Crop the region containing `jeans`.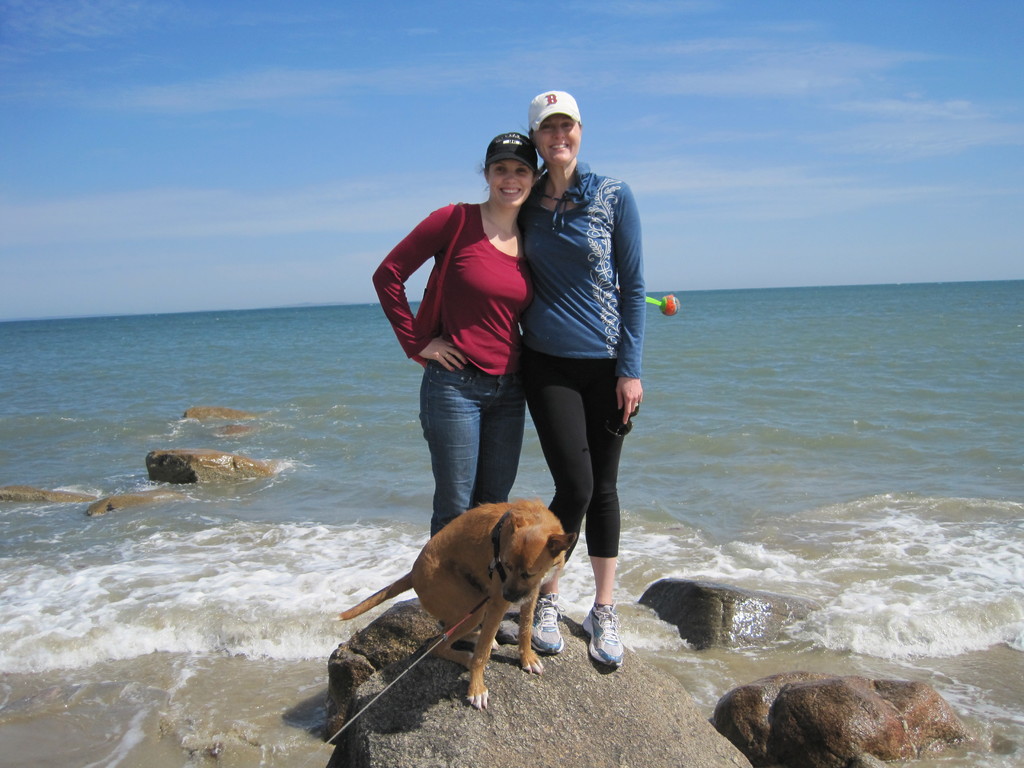
Crop region: x1=424, y1=364, x2=526, y2=539.
